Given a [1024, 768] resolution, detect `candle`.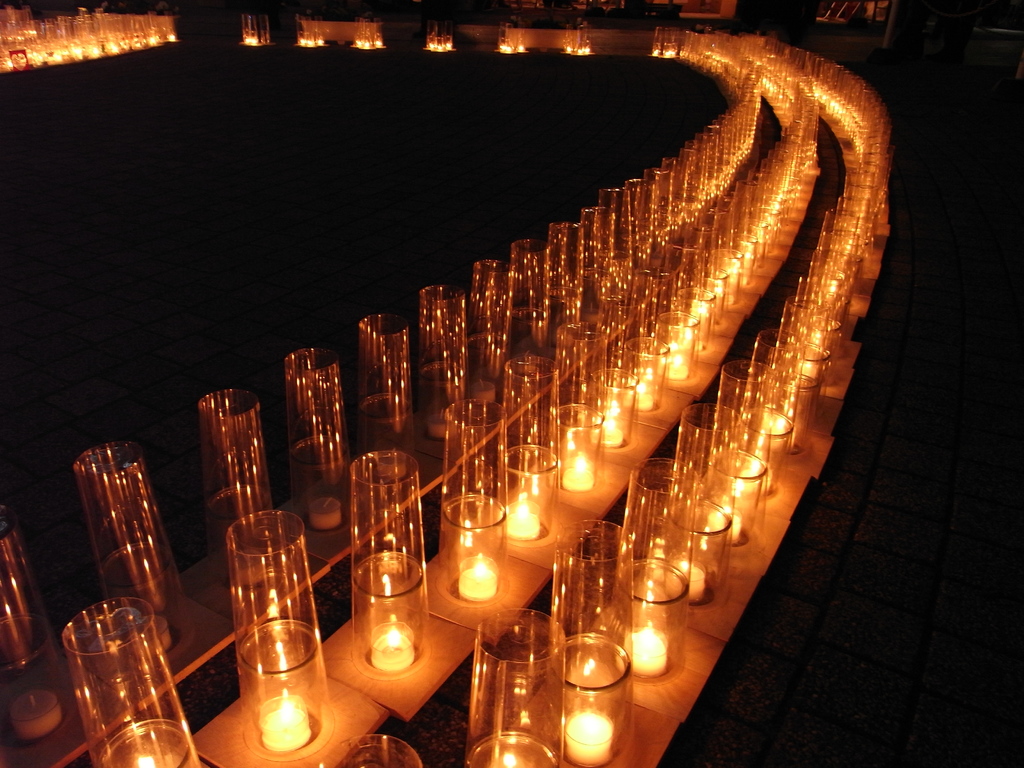
[557, 461, 595, 490].
